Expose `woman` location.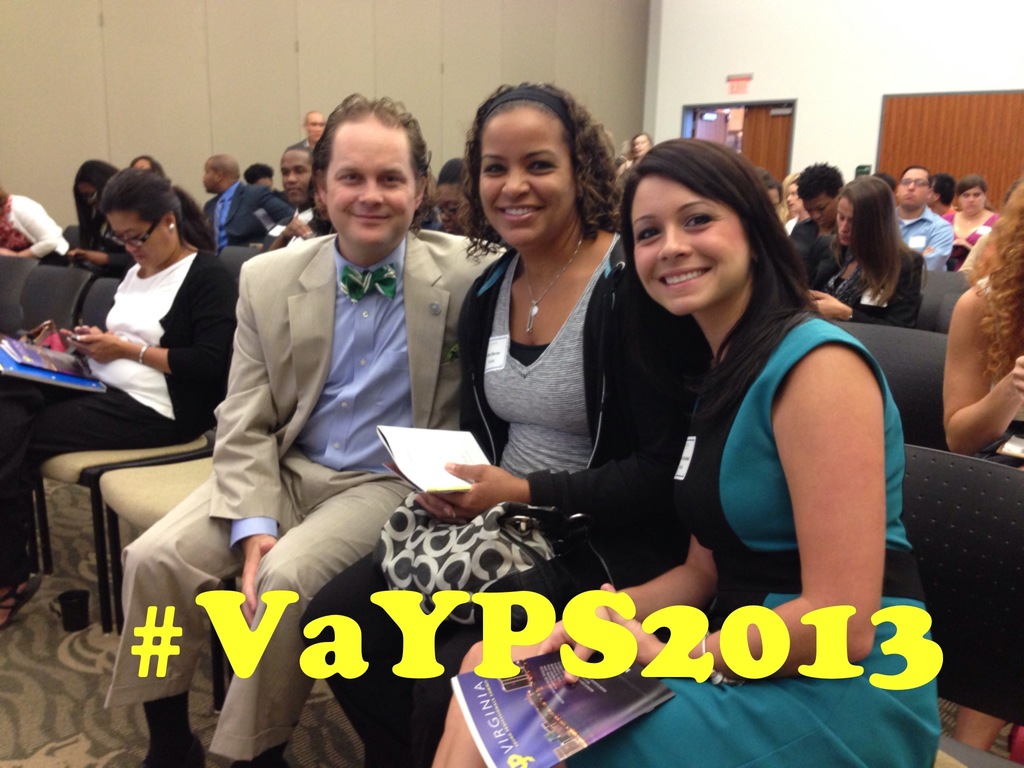
Exposed at 298/81/697/767.
